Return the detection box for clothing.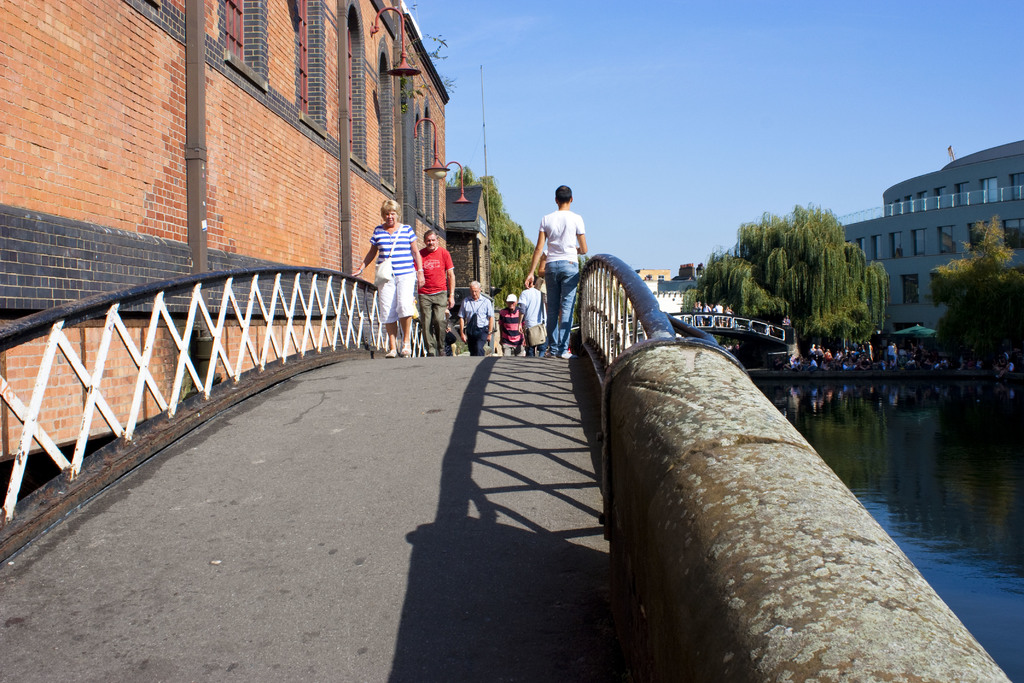
[left=766, top=322, right=771, bottom=334].
